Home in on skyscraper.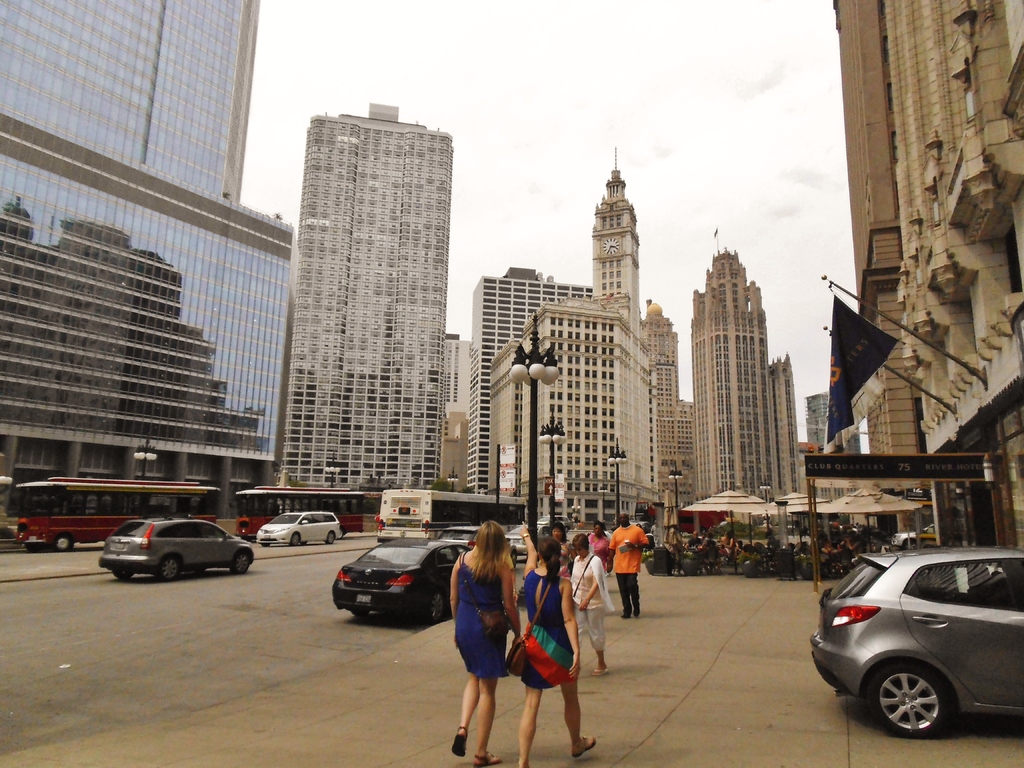
Homed in at <region>262, 153, 464, 495</region>.
